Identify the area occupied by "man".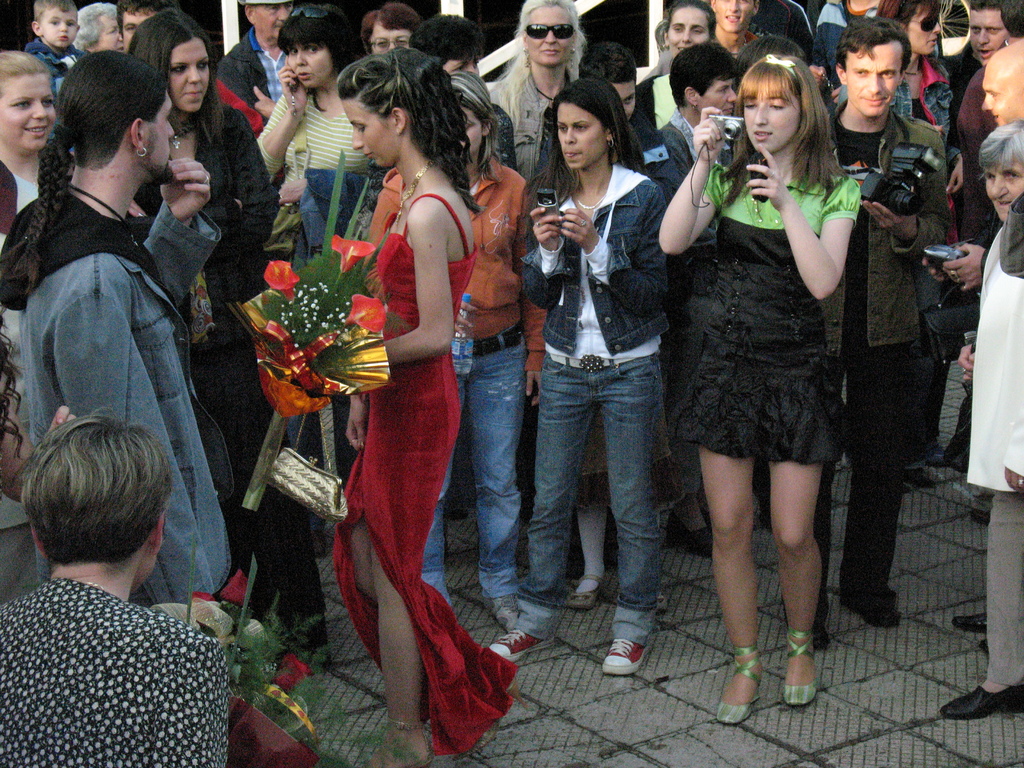
Area: (809,0,881,129).
